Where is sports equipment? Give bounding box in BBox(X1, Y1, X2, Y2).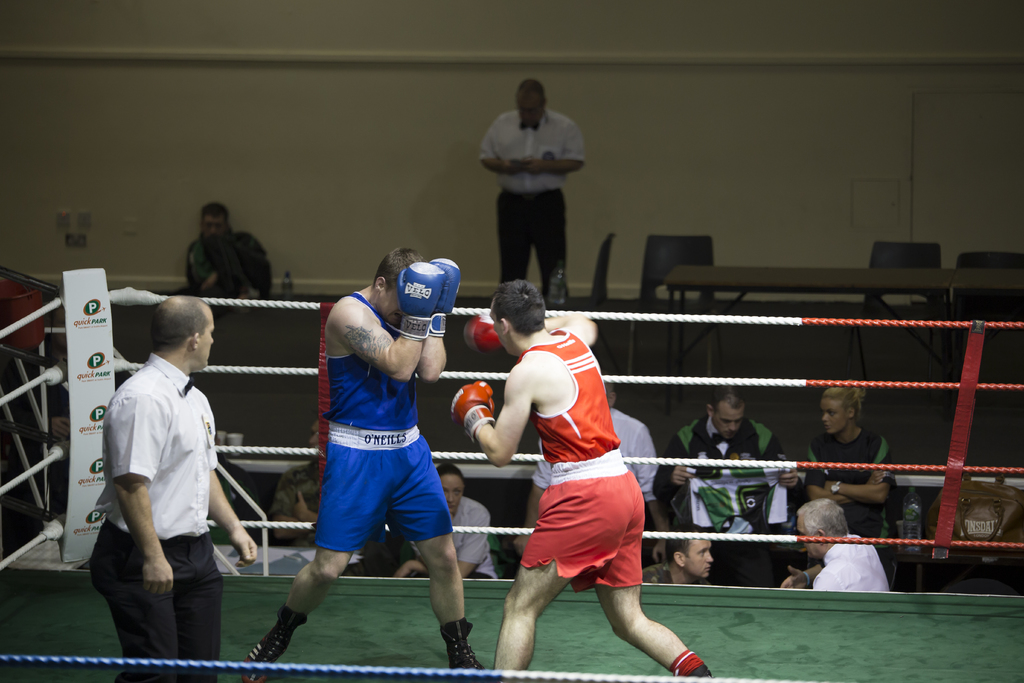
BBox(433, 254, 461, 342).
